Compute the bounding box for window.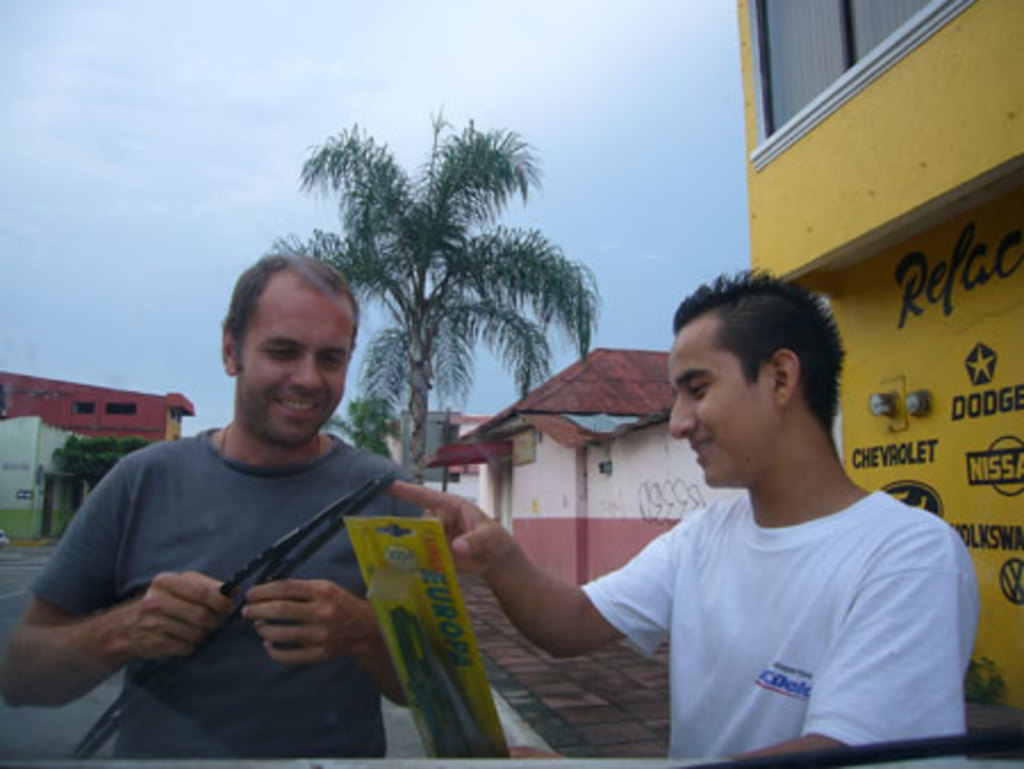
<region>746, 0, 931, 134</region>.
